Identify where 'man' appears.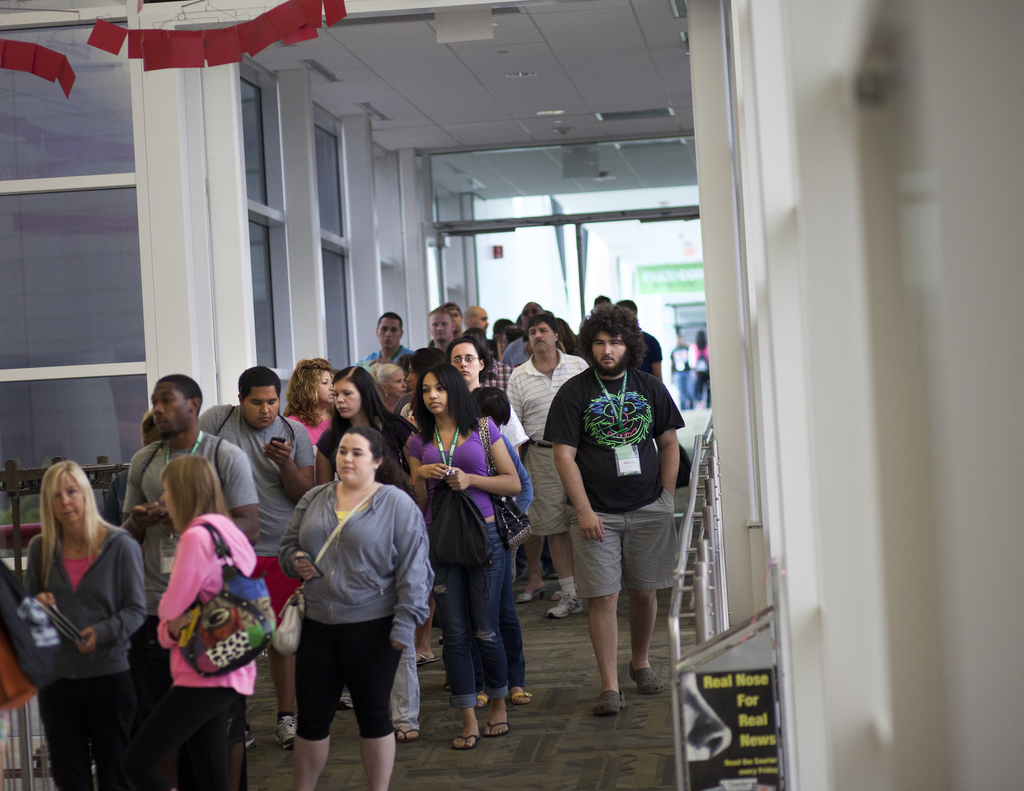
Appears at <box>618,297,662,381</box>.
